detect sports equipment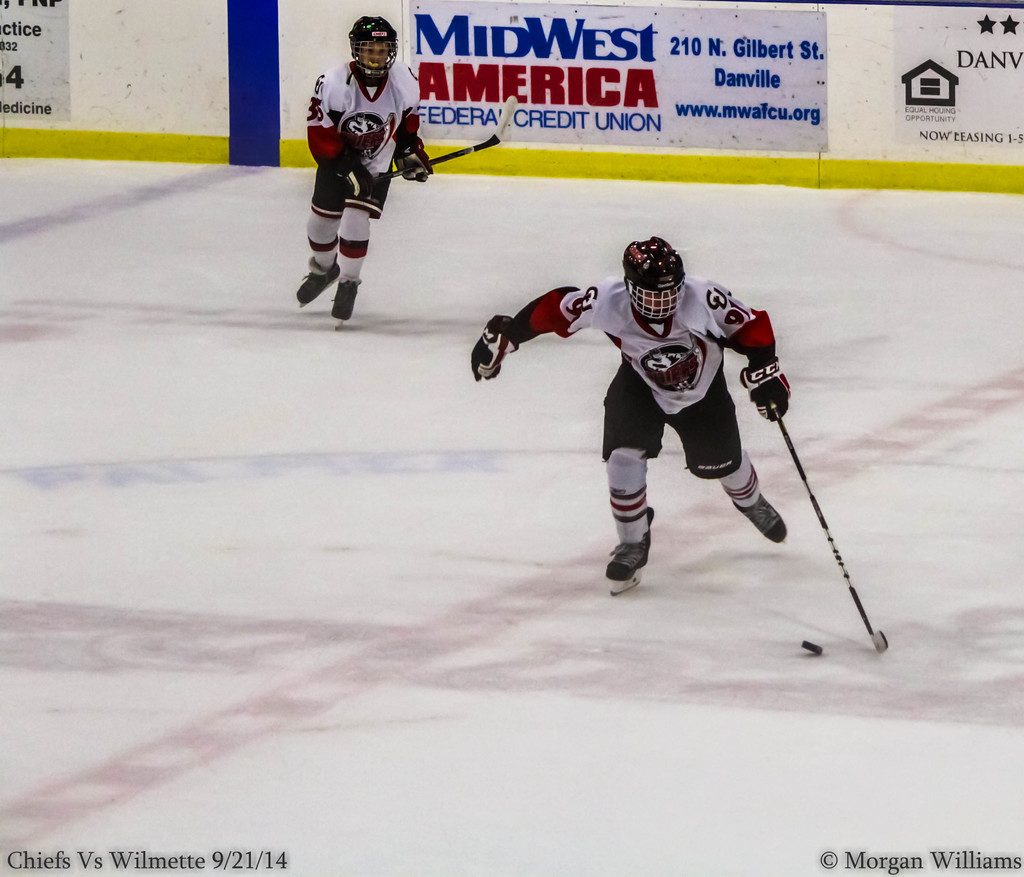
Rect(330, 273, 360, 328)
